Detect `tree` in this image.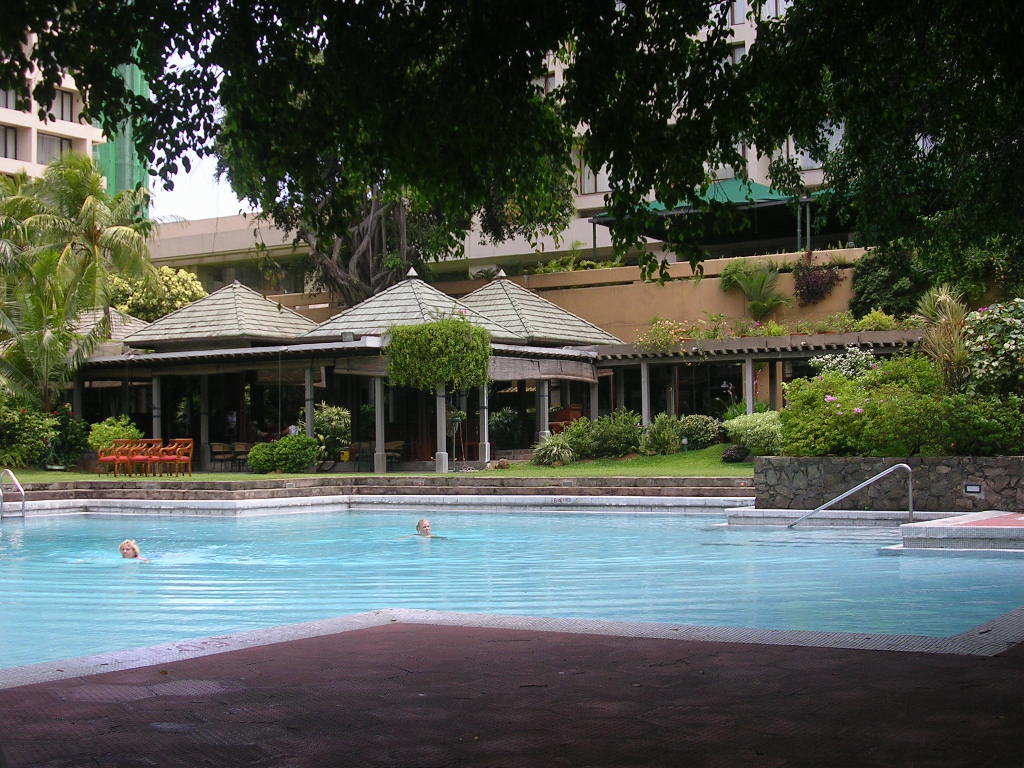
Detection: {"x1": 209, "y1": 39, "x2": 574, "y2": 312}.
